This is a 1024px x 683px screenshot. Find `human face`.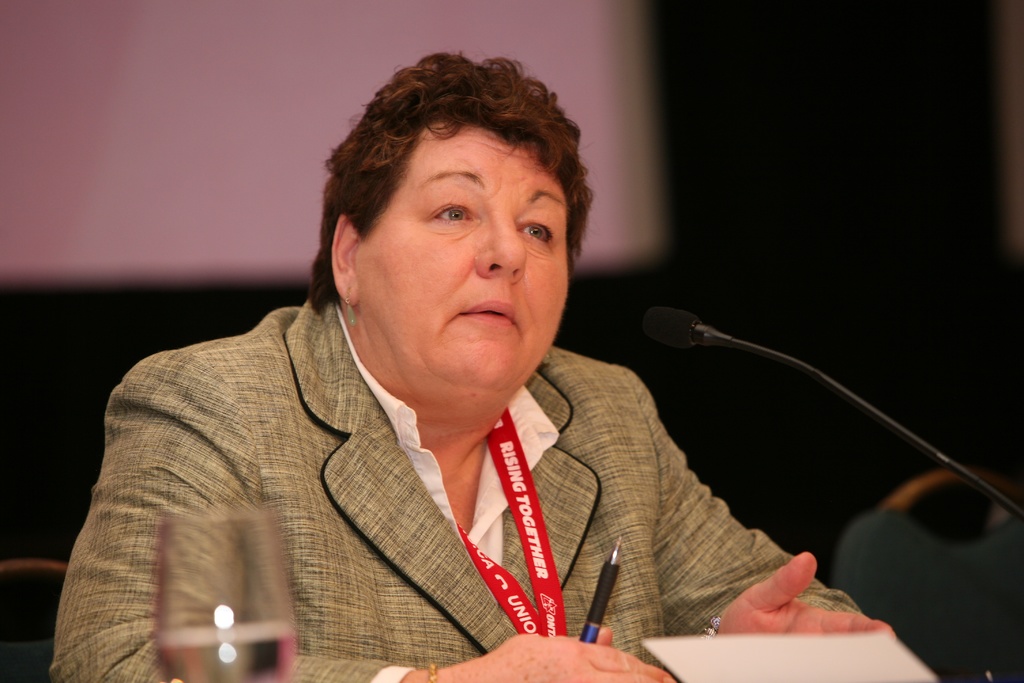
Bounding box: (357, 119, 568, 388).
